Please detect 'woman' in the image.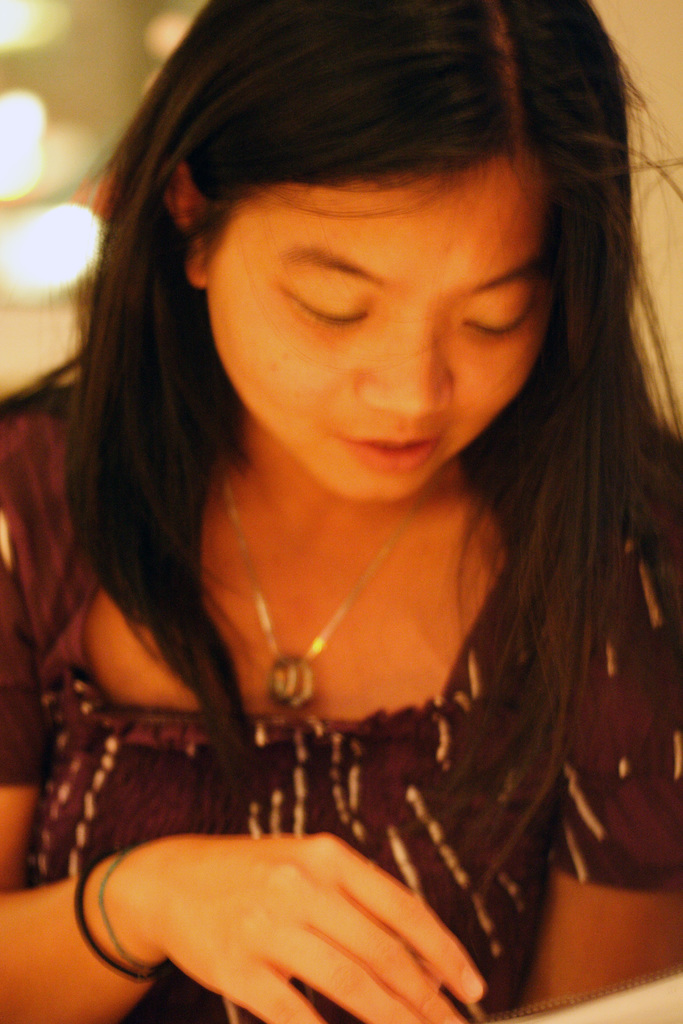
x1=0 y1=48 x2=681 y2=993.
